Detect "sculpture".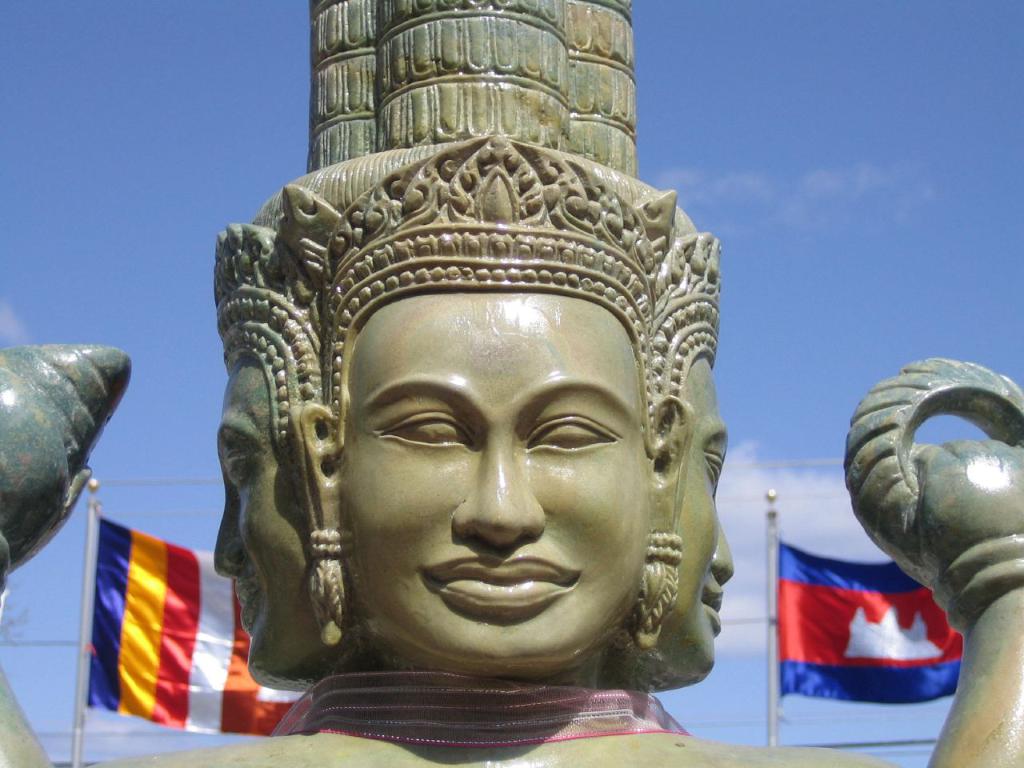
Detected at x1=0, y1=0, x2=1023, y2=767.
